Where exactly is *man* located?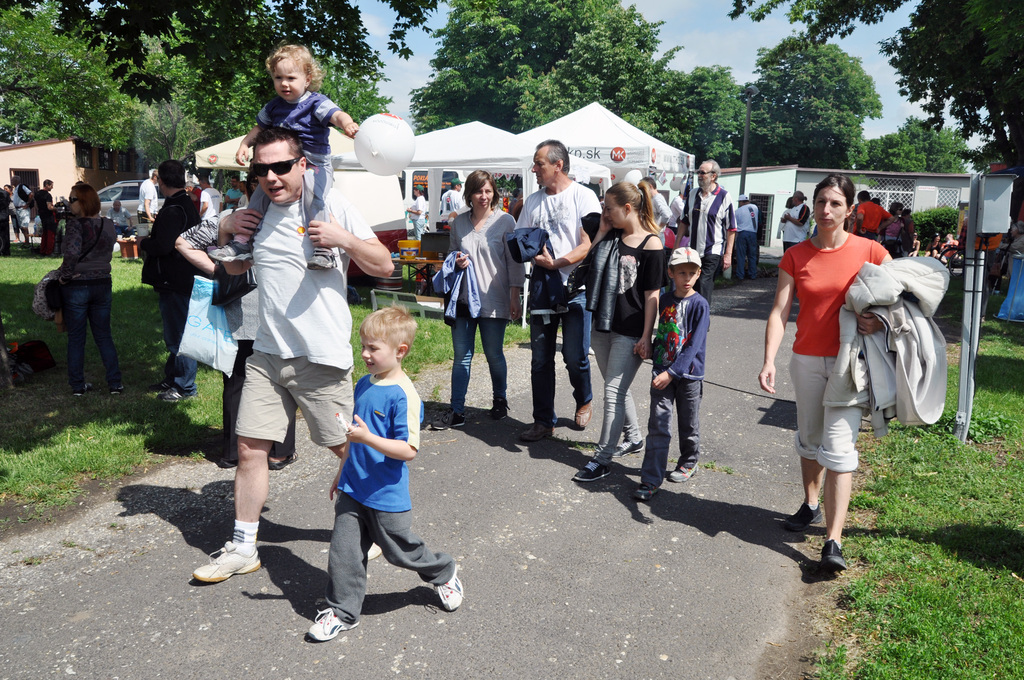
Its bounding box is [771,188,811,252].
